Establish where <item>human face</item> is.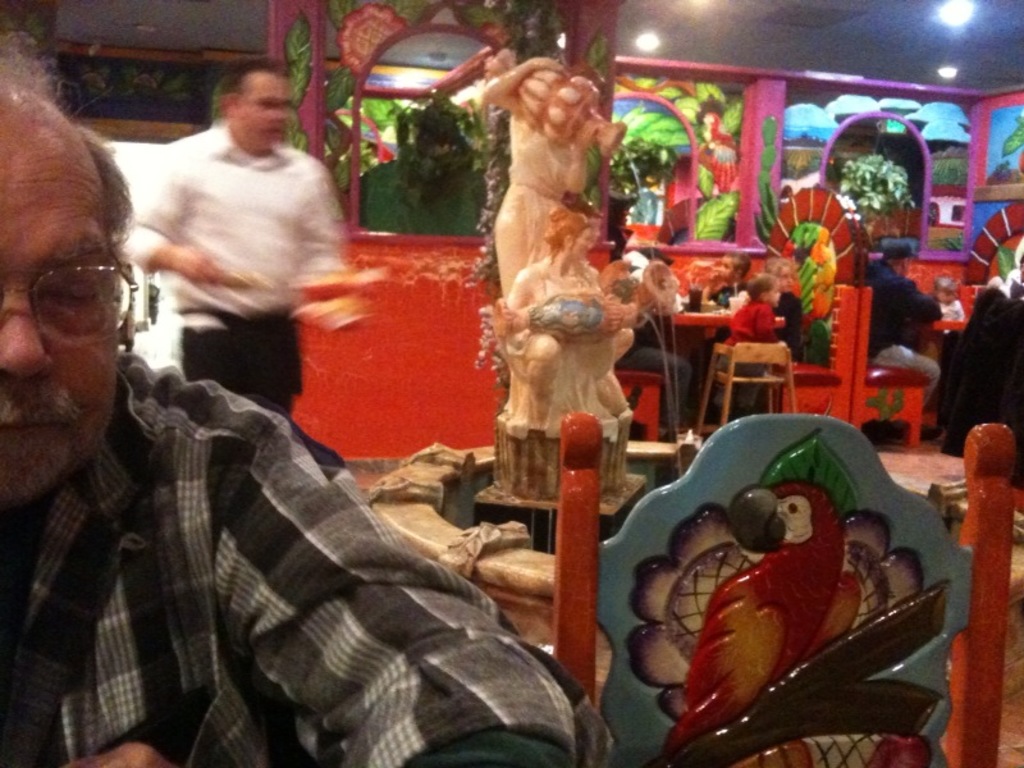
Established at box(0, 138, 118, 495).
